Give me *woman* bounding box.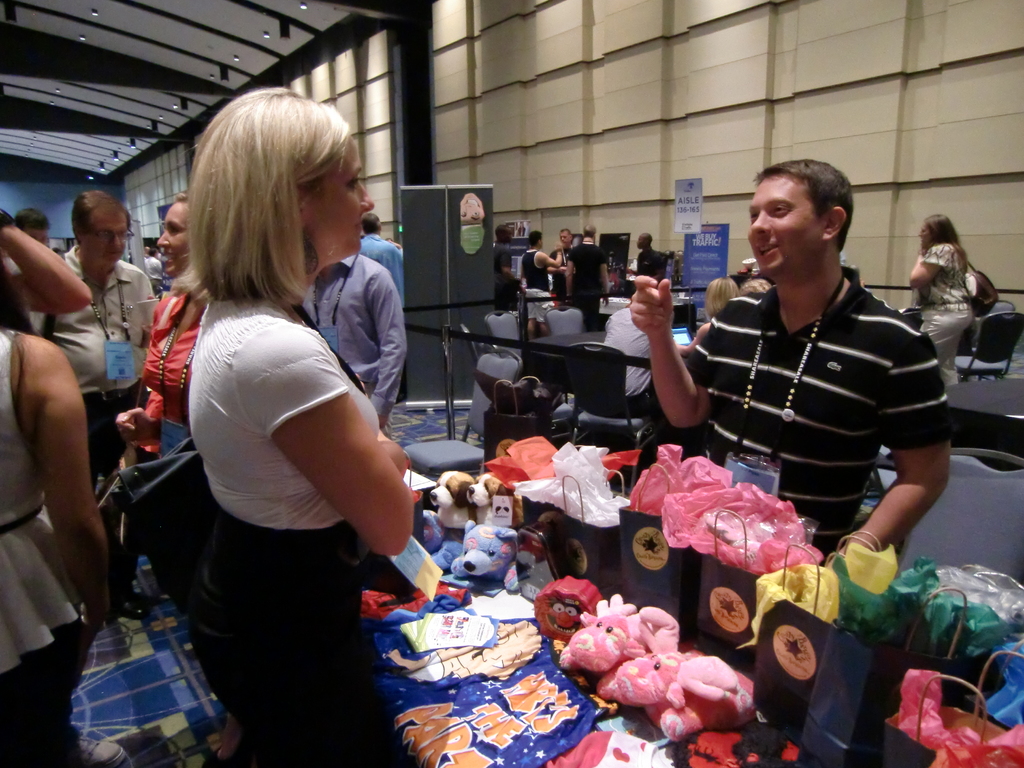
bbox=[132, 100, 424, 741].
